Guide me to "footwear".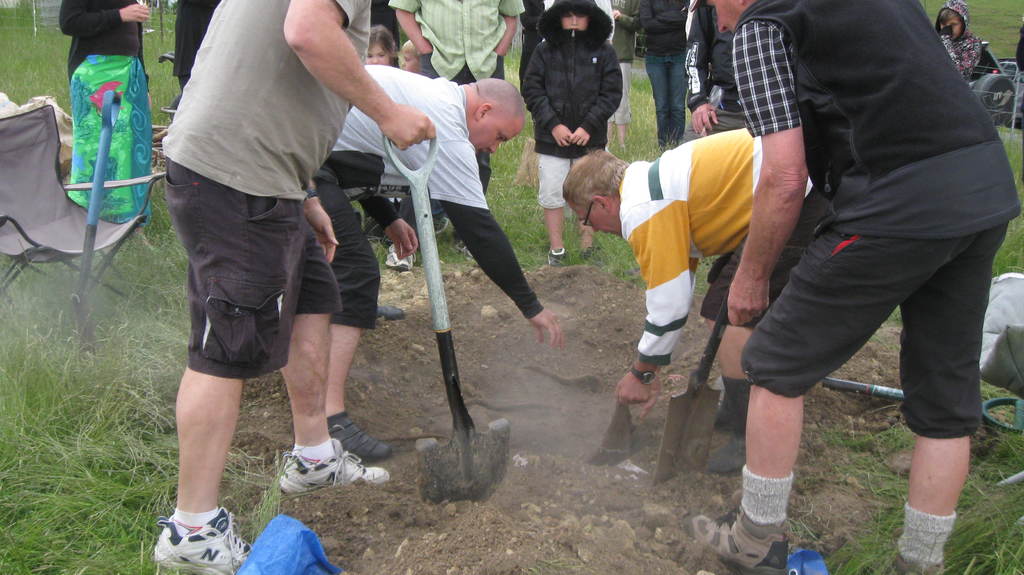
Guidance: 329:411:392:464.
